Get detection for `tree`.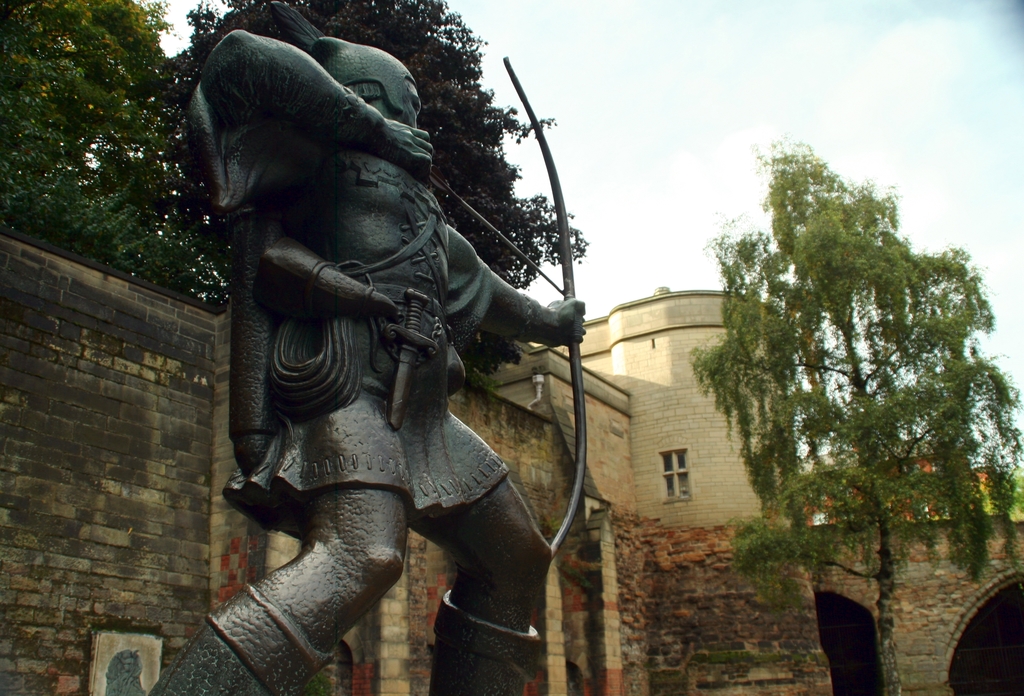
Detection: box=[0, 0, 175, 291].
